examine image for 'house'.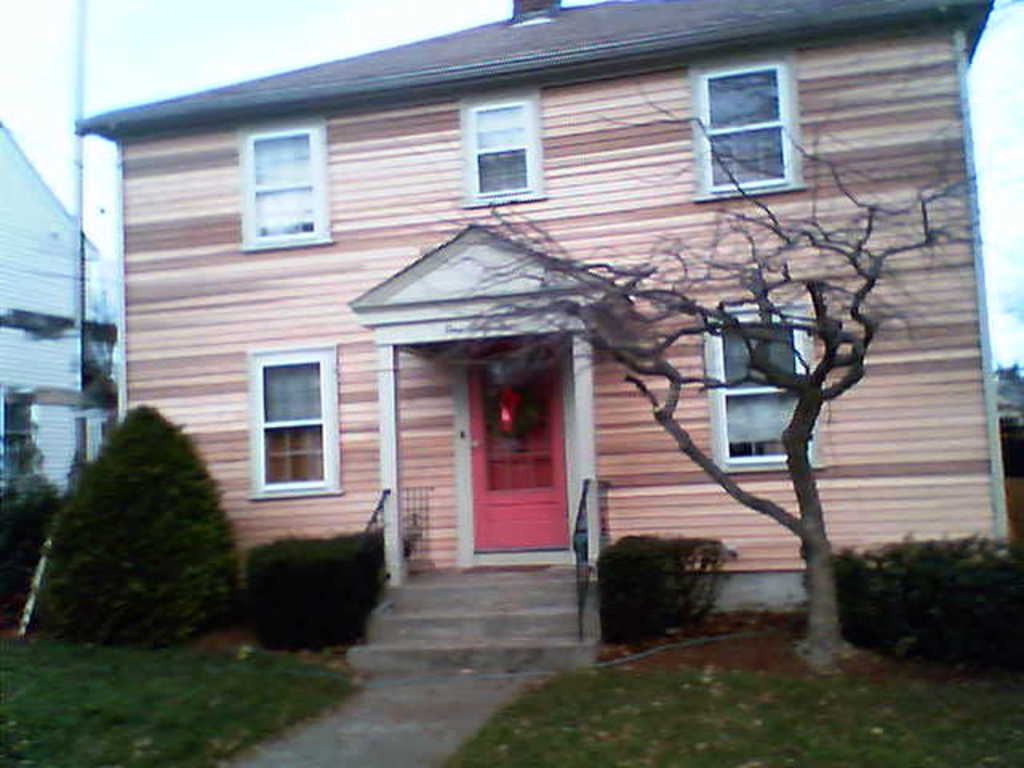
Examination result: detection(0, 118, 115, 531).
